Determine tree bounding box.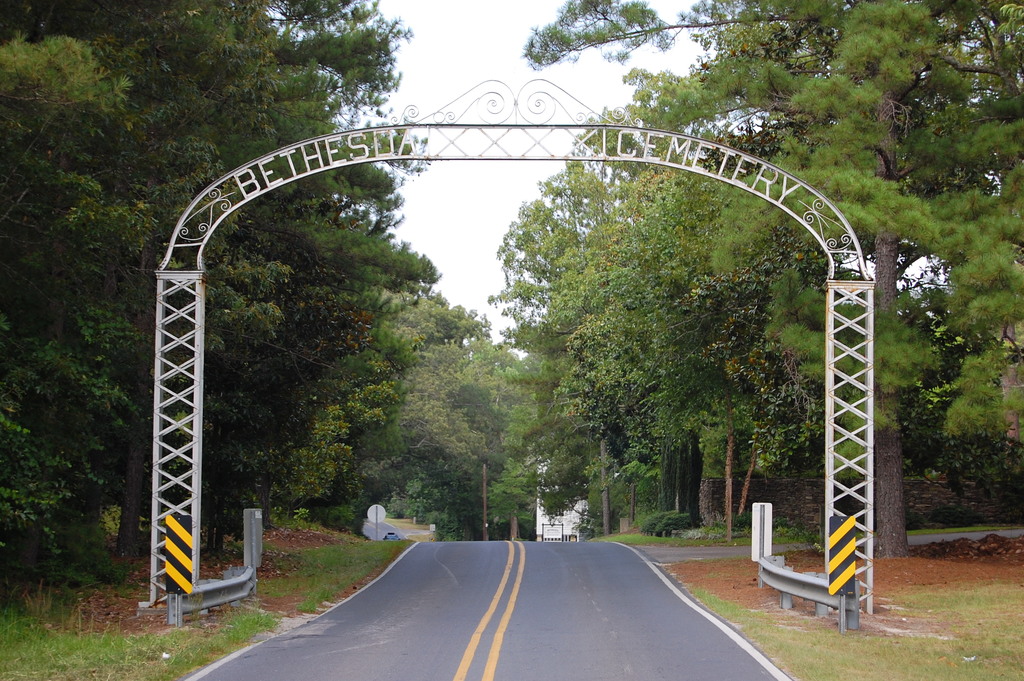
Determined: select_region(244, 218, 472, 534).
